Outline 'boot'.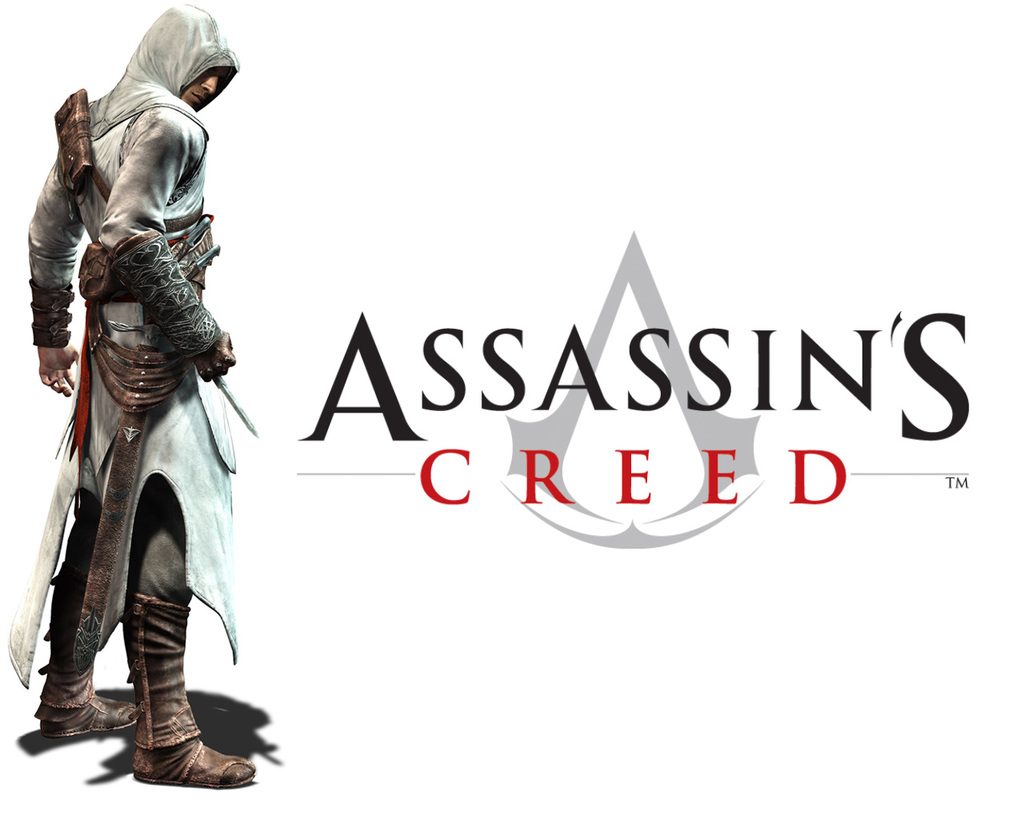
Outline: [left=32, top=498, right=134, bottom=741].
